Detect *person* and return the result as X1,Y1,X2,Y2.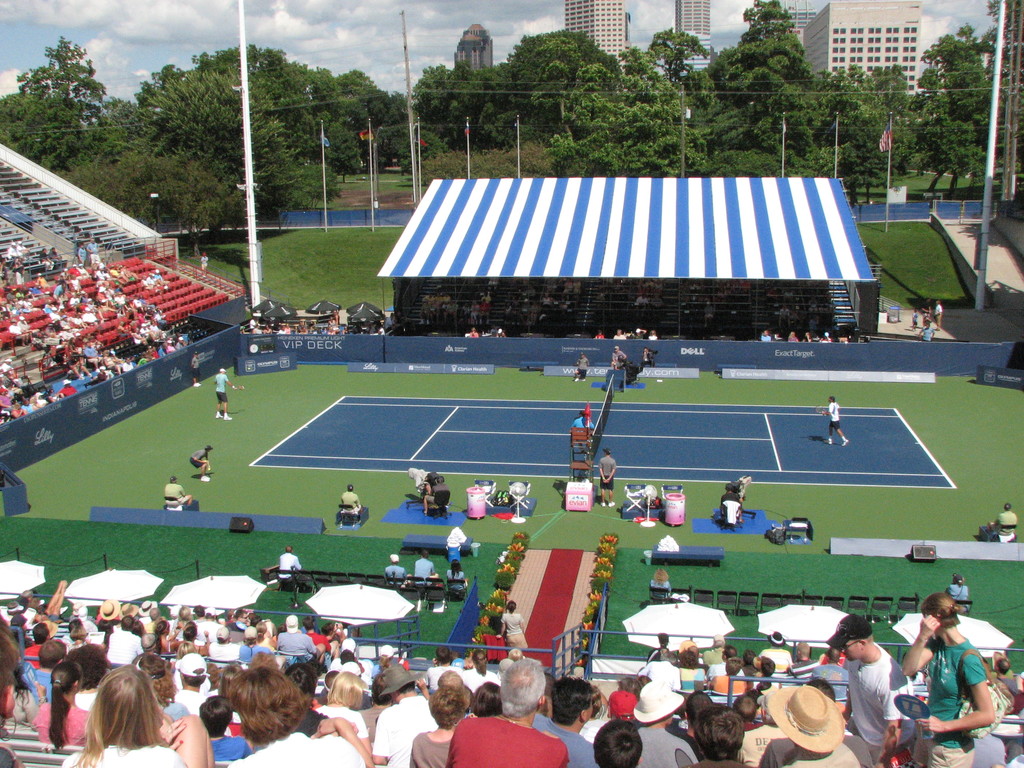
944,572,972,610.
